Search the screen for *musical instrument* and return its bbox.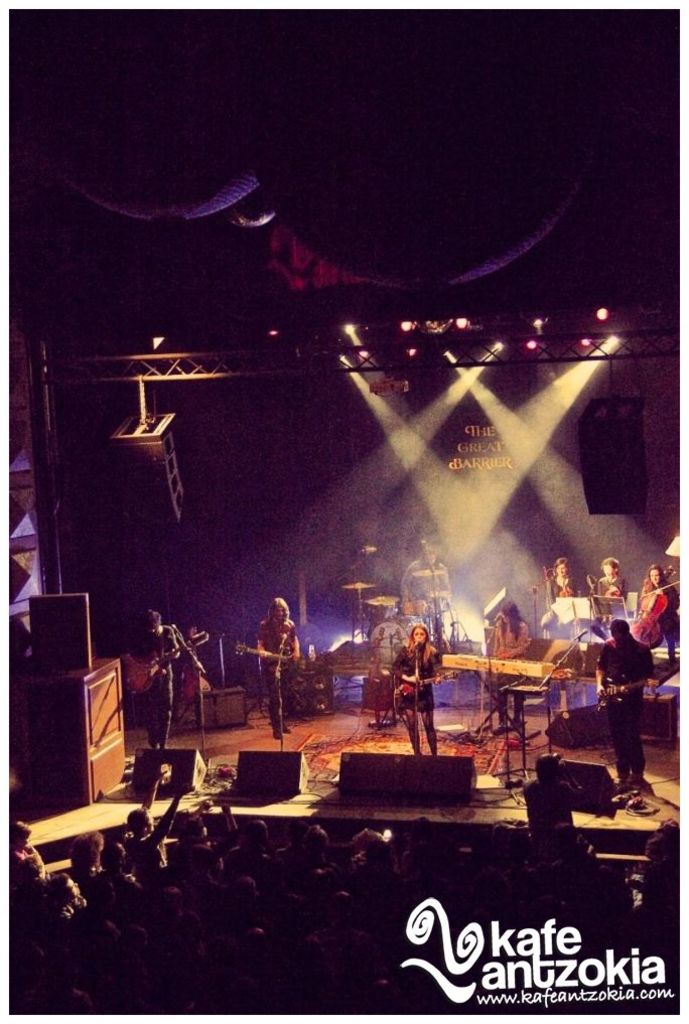
Found: (x1=597, y1=571, x2=621, y2=600).
